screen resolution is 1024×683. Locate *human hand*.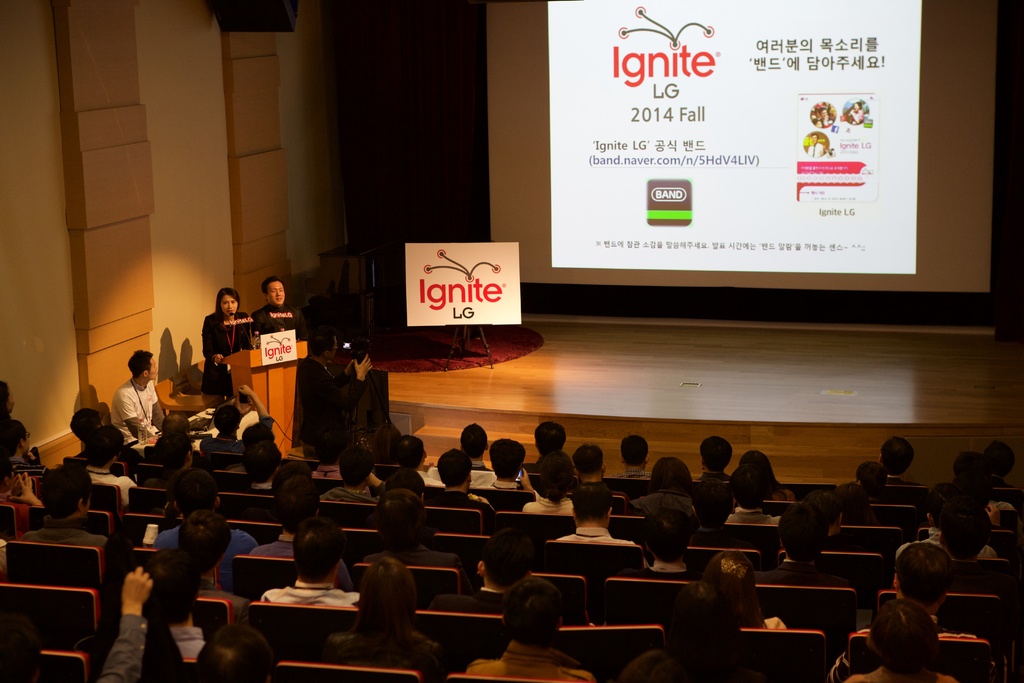
pyautogui.locateOnScreen(984, 502, 1002, 528).
